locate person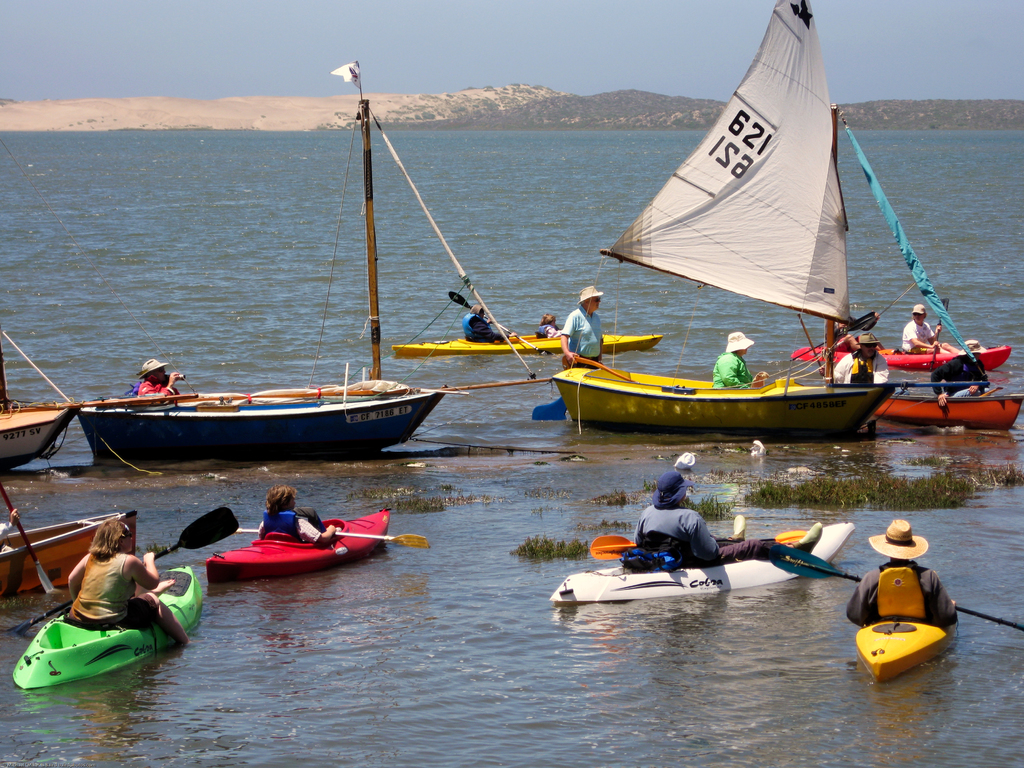
rect(261, 489, 347, 551)
